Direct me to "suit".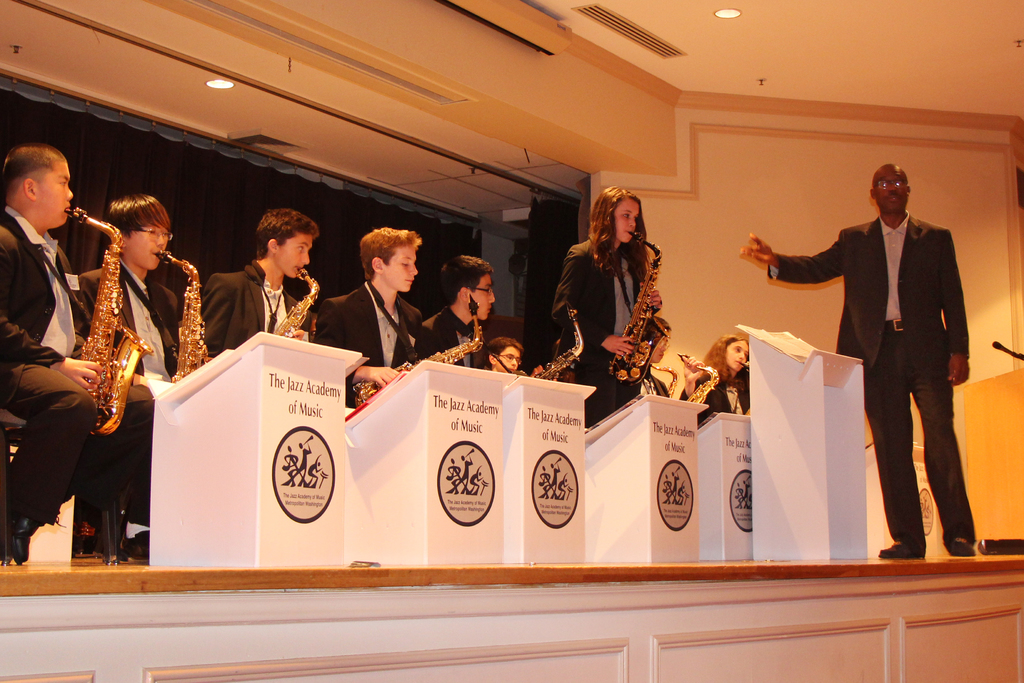
Direction: <region>197, 257, 318, 359</region>.
